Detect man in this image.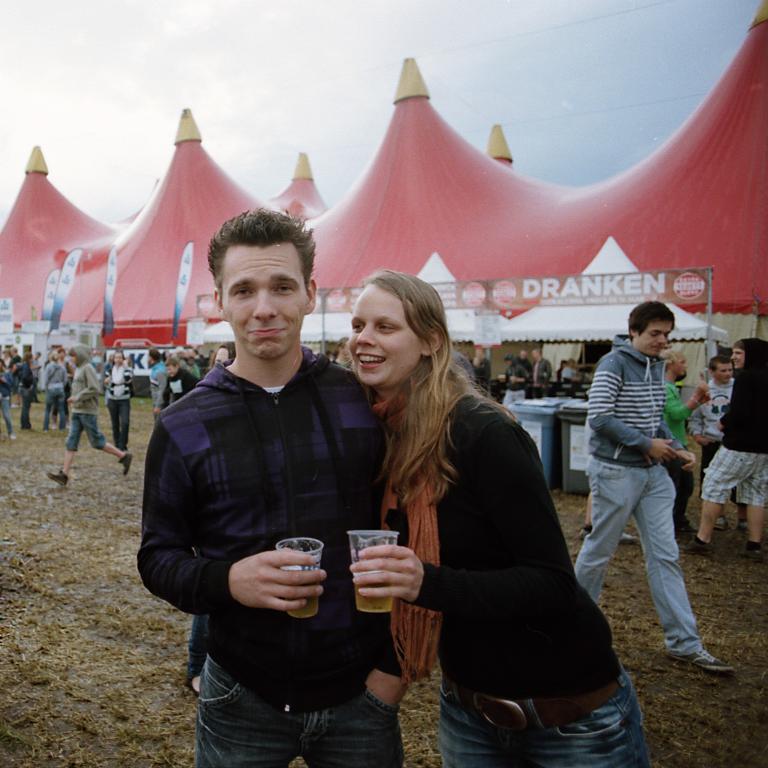
Detection: box=[145, 350, 162, 426].
